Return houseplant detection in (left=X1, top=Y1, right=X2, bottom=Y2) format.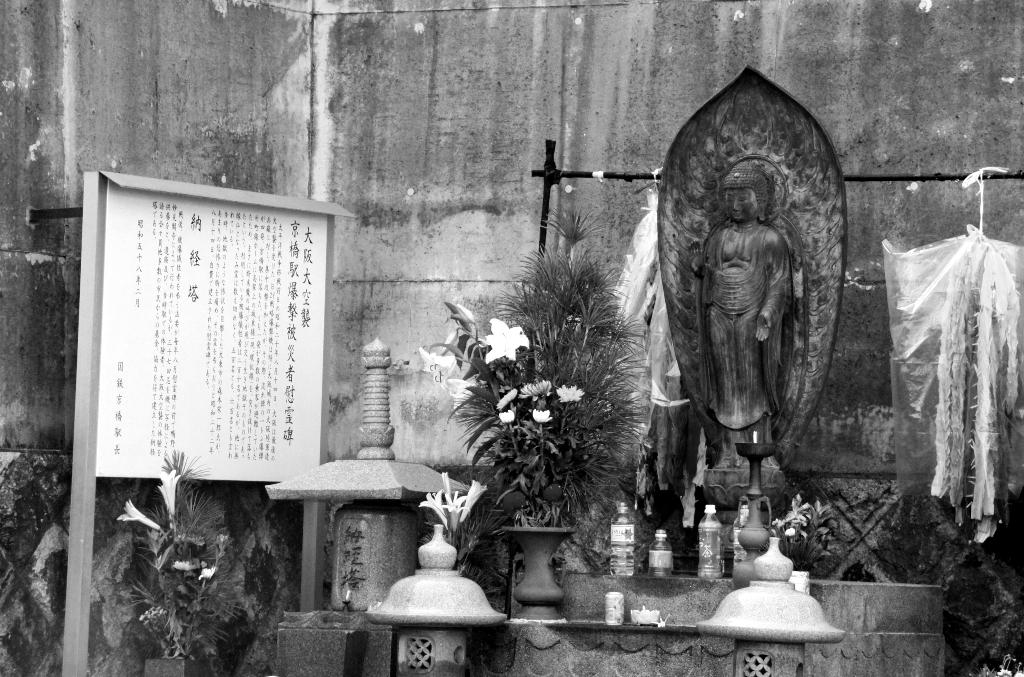
(left=414, top=206, right=640, bottom=616).
